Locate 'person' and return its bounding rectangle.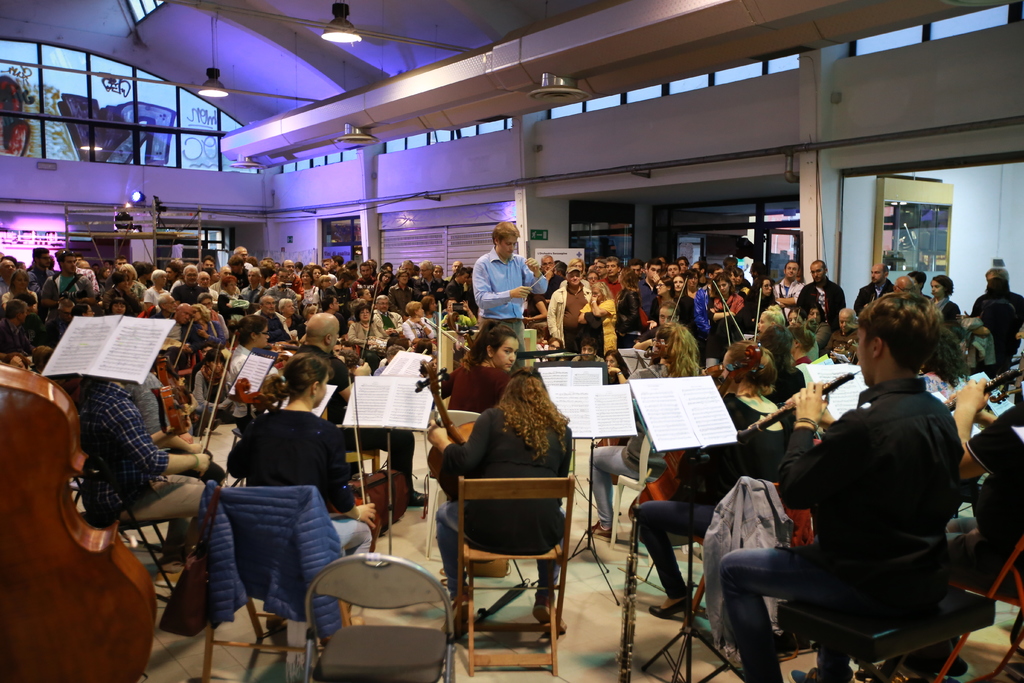
[left=76, top=372, right=212, bottom=524].
